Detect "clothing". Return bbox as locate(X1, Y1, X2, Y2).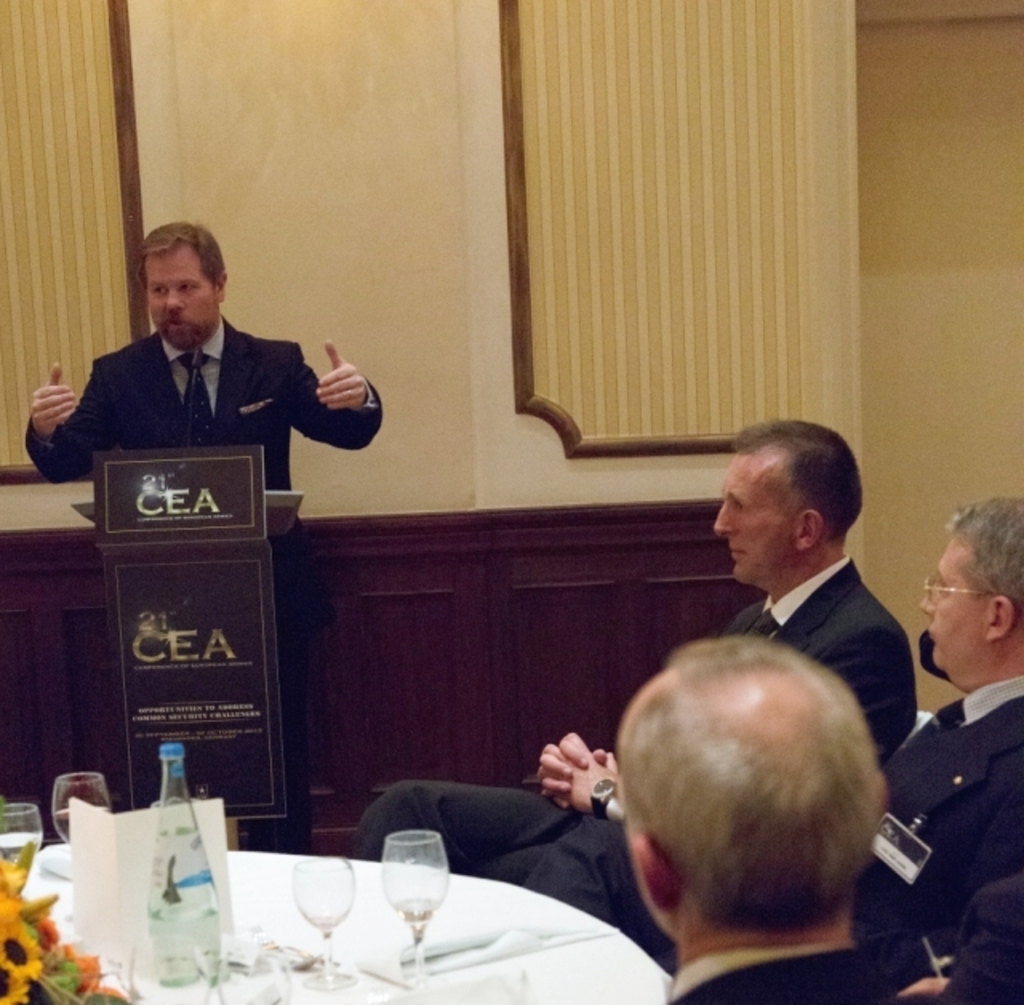
locate(42, 272, 378, 490).
